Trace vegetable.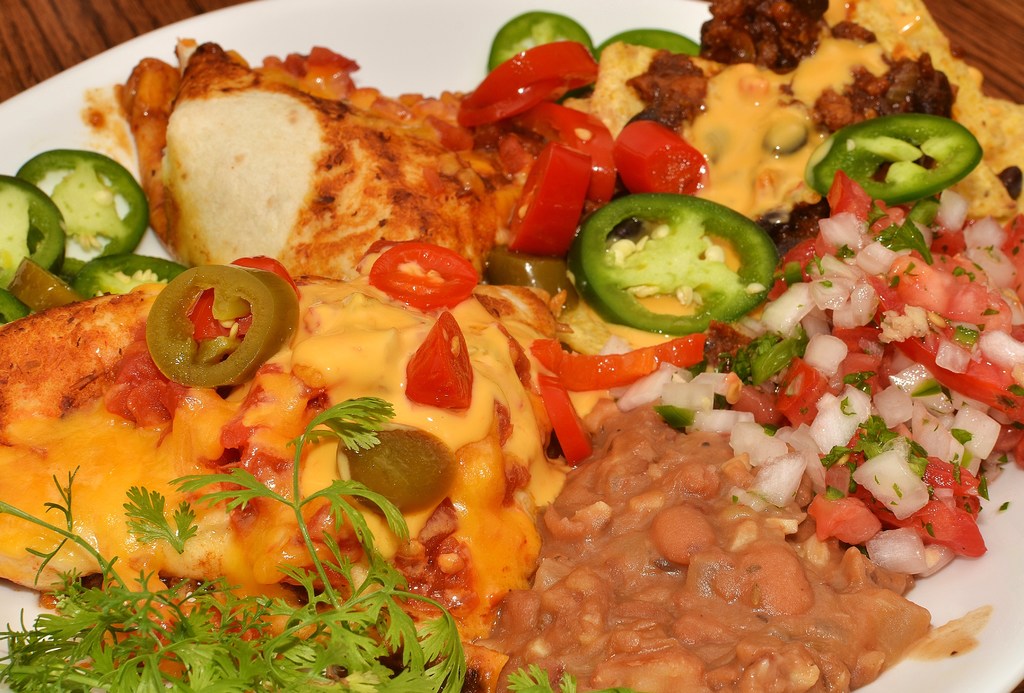
Traced to (left=0, top=392, right=620, bottom=692).
